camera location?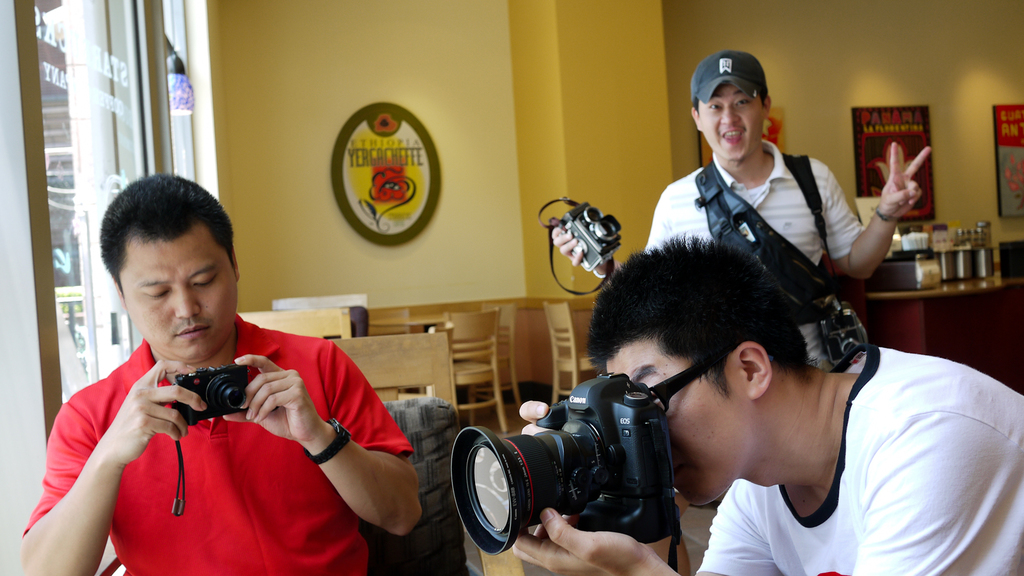
x1=555, y1=202, x2=628, y2=272
